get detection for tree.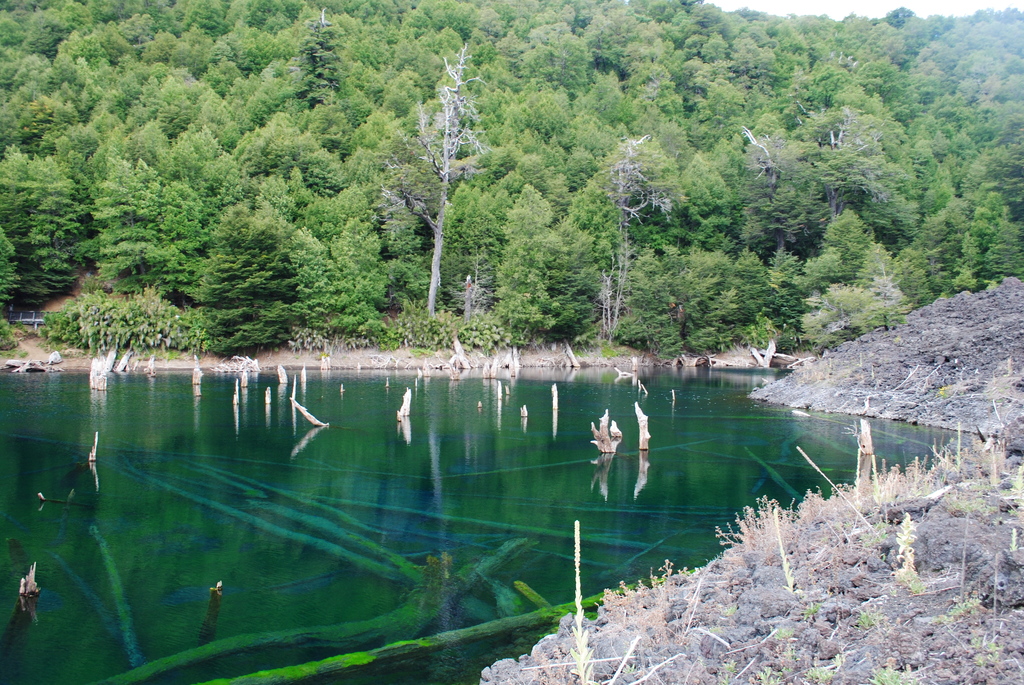
Detection: detection(402, 52, 504, 312).
